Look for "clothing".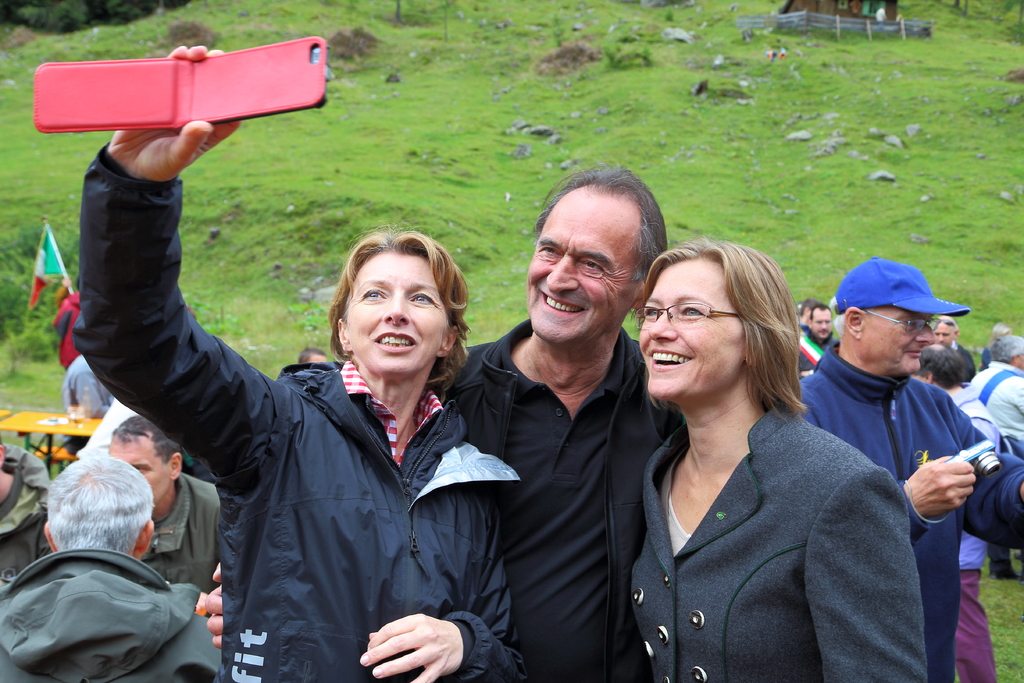
Found: rect(74, 140, 529, 682).
